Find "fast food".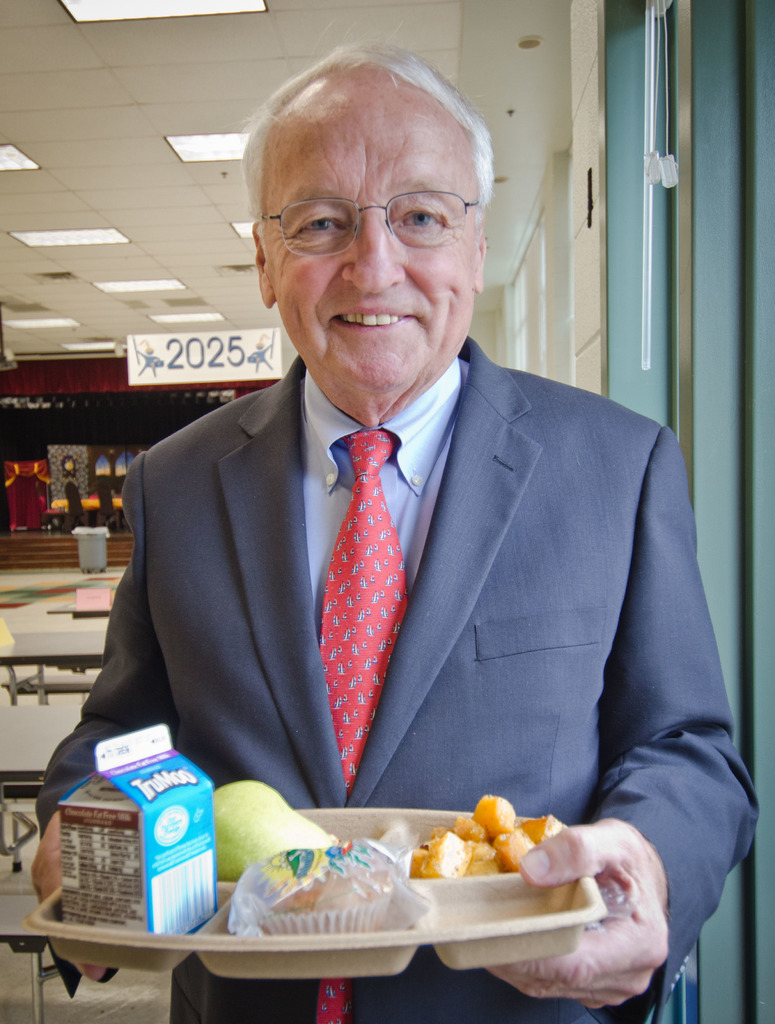
pyautogui.locateOnScreen(205, 777, 345, 861).
